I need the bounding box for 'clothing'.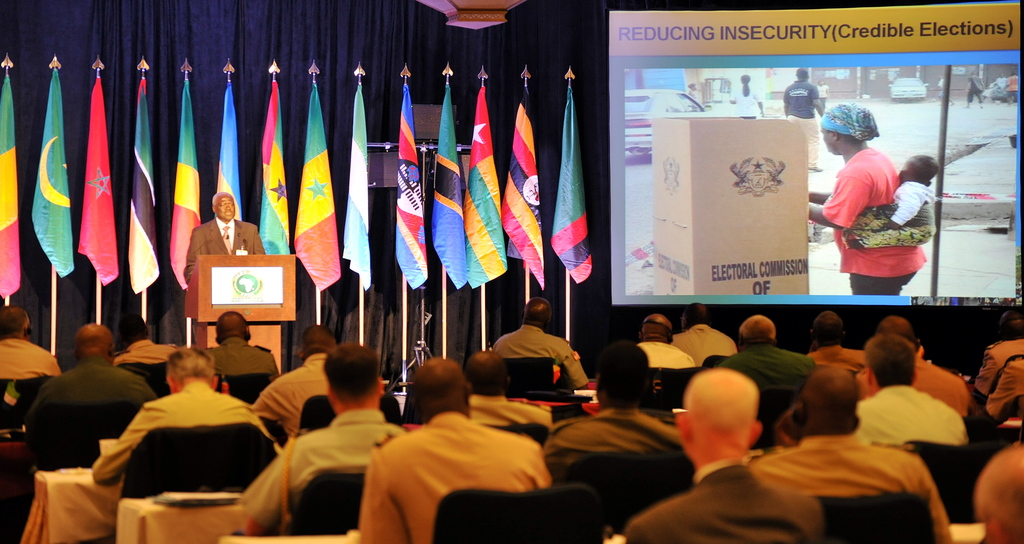
Here it is: x1=1005, y1=73, x2=1020, y2=99.
